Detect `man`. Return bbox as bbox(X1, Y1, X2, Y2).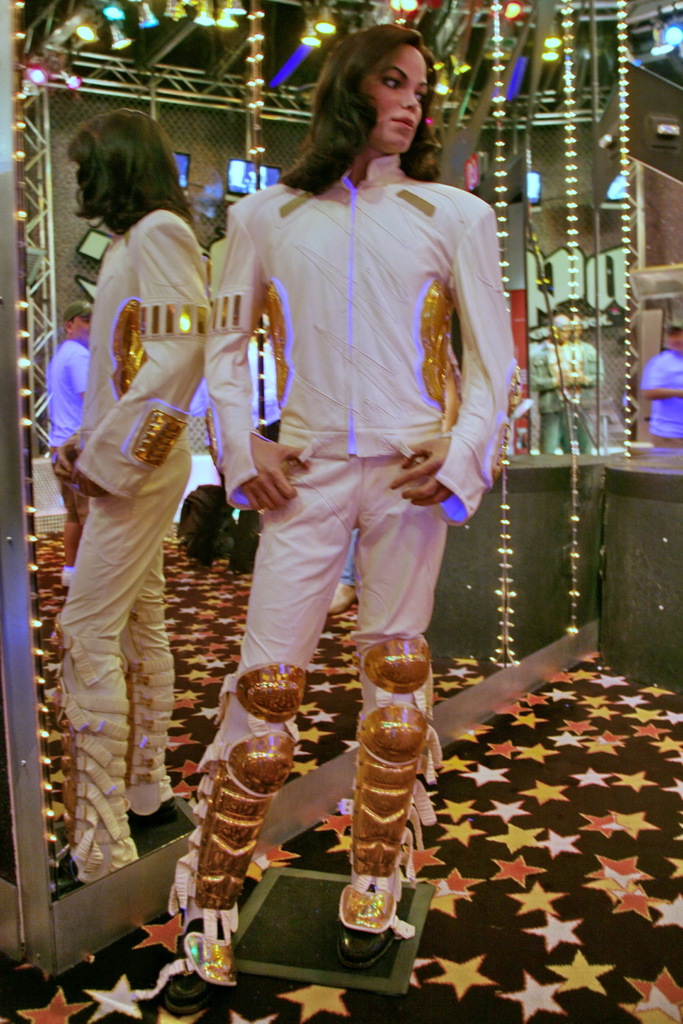
bbox(164, 29, 509, 986).
